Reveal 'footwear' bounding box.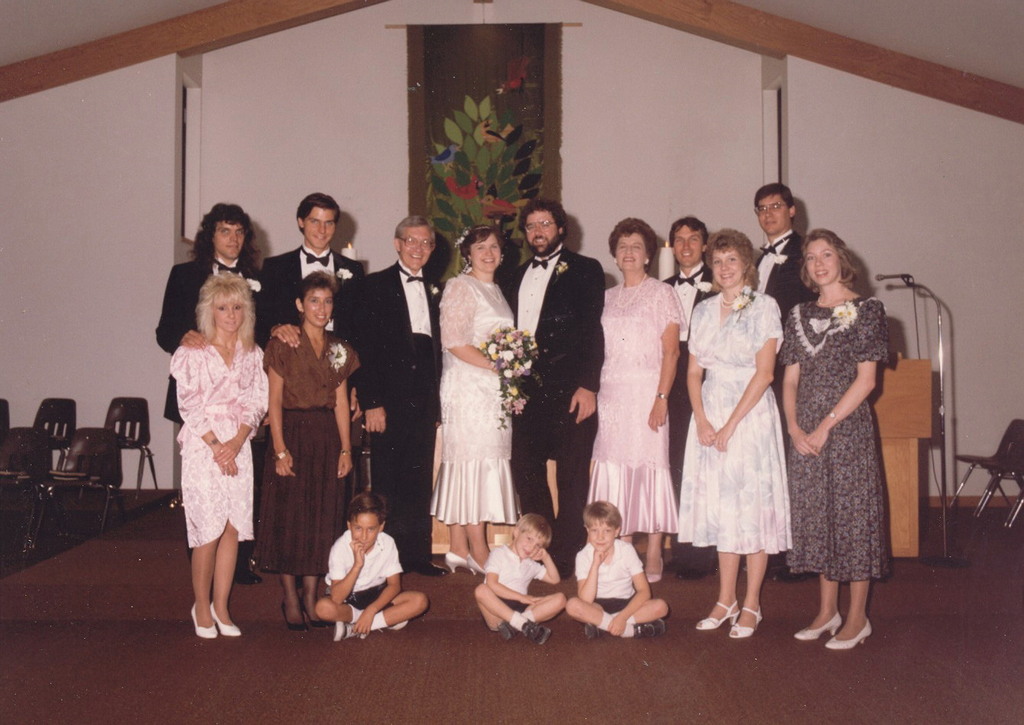
Revealed: bbox(235, 558, 266, 584).
